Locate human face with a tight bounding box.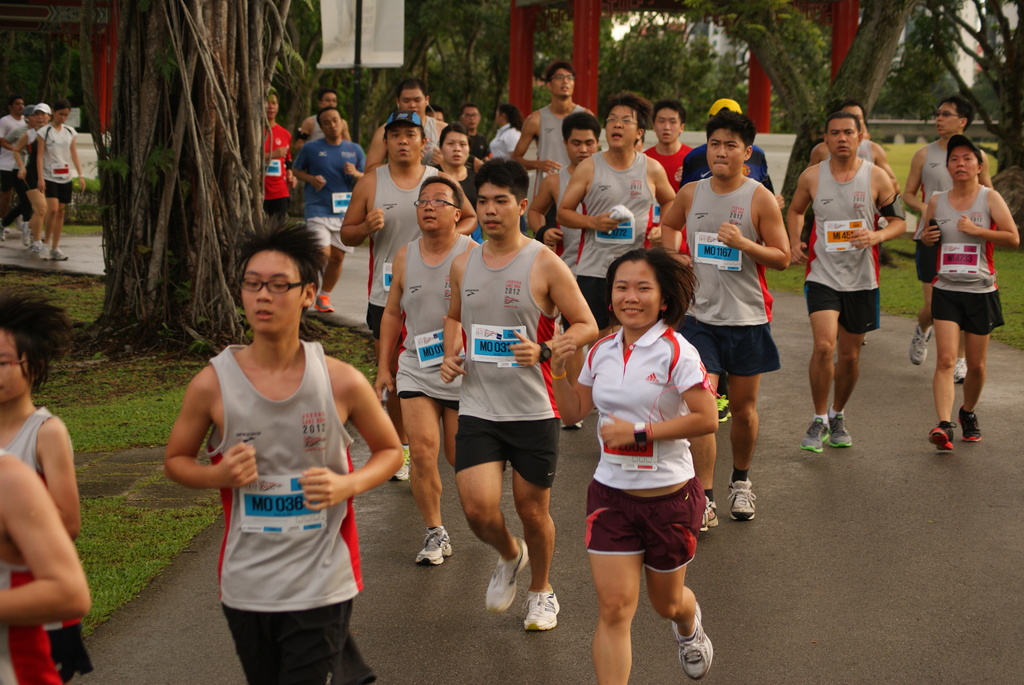
x1=819 y1=121 x2=861 y2=155.
